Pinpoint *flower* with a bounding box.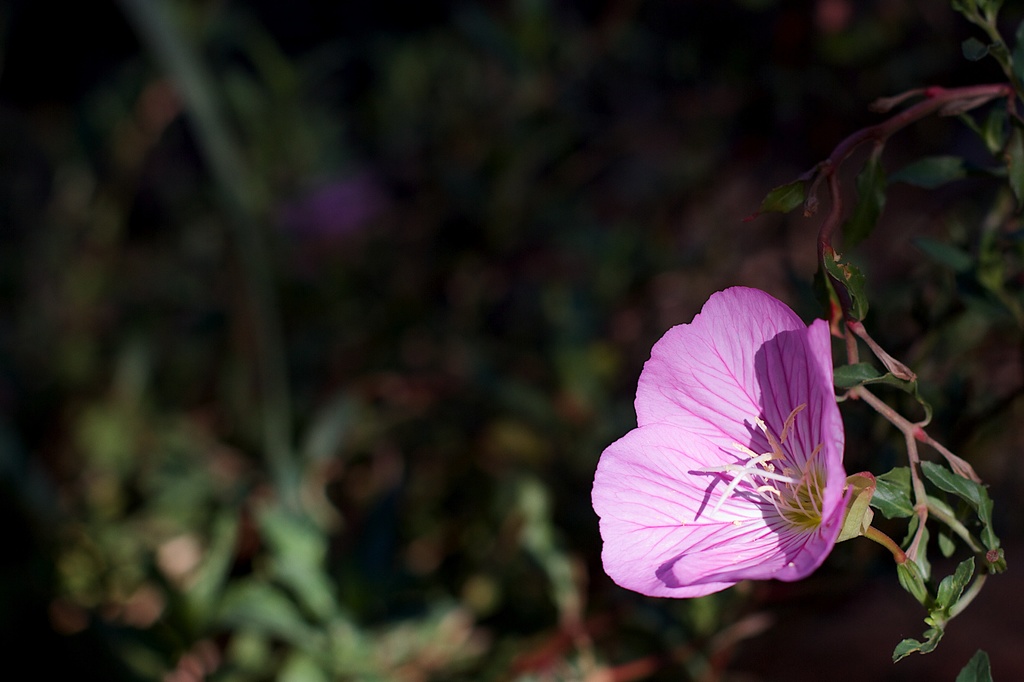
bbox=[600, 296, 880, 628].
